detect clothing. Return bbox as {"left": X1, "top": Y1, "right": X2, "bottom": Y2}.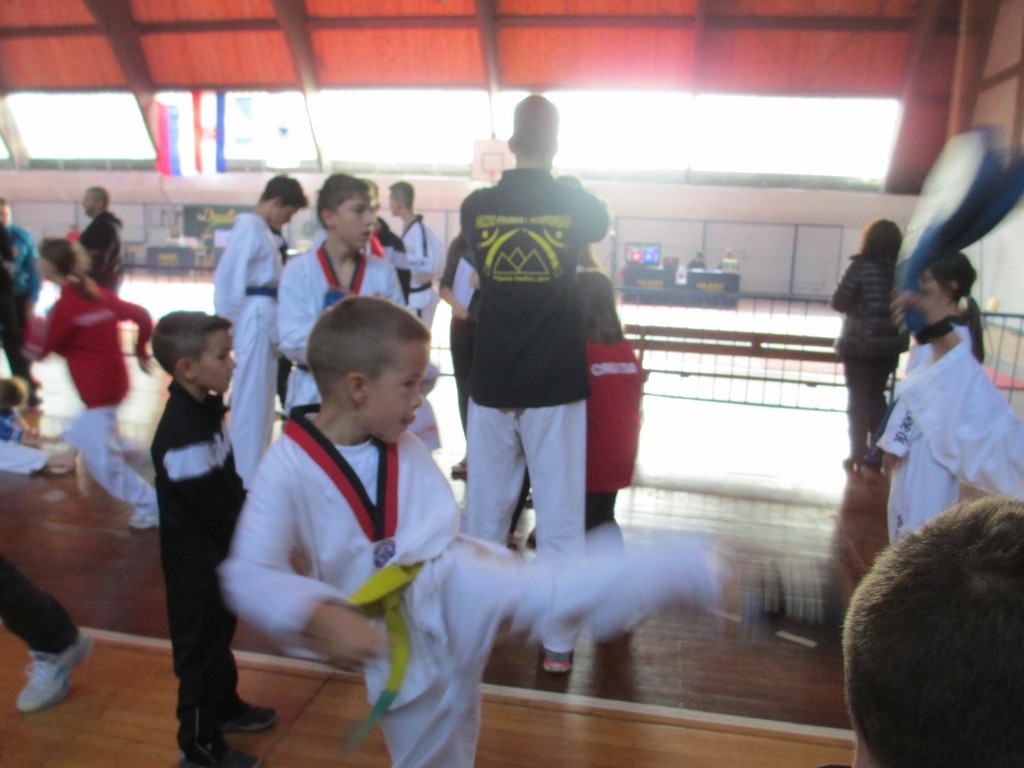
{"left": 25, "top": 282, "right": 156, "bottom": 509}.
